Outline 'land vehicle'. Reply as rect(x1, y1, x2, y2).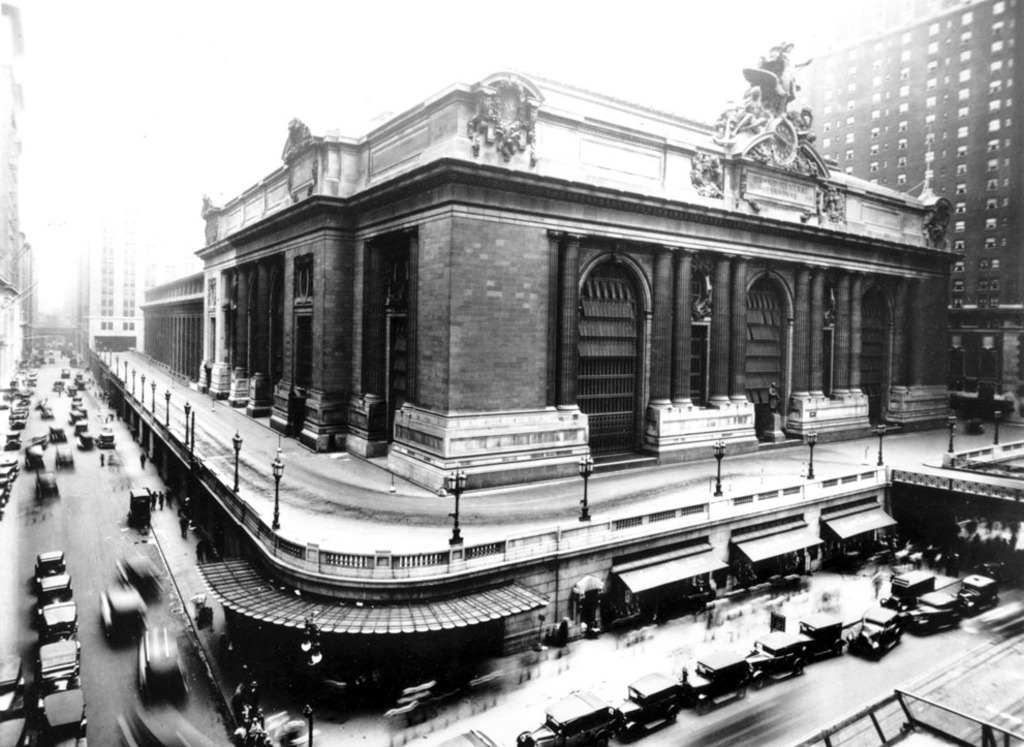
rect(955, 571, 1004, 623).
